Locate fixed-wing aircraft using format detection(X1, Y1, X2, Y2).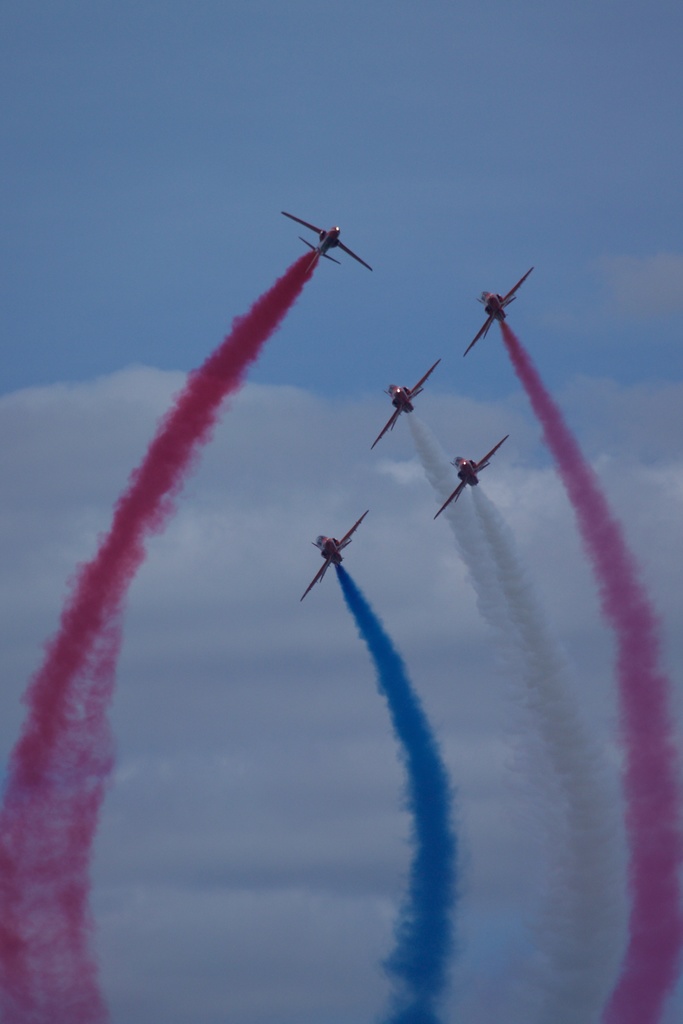
detection(461, 265, 540, 356).
